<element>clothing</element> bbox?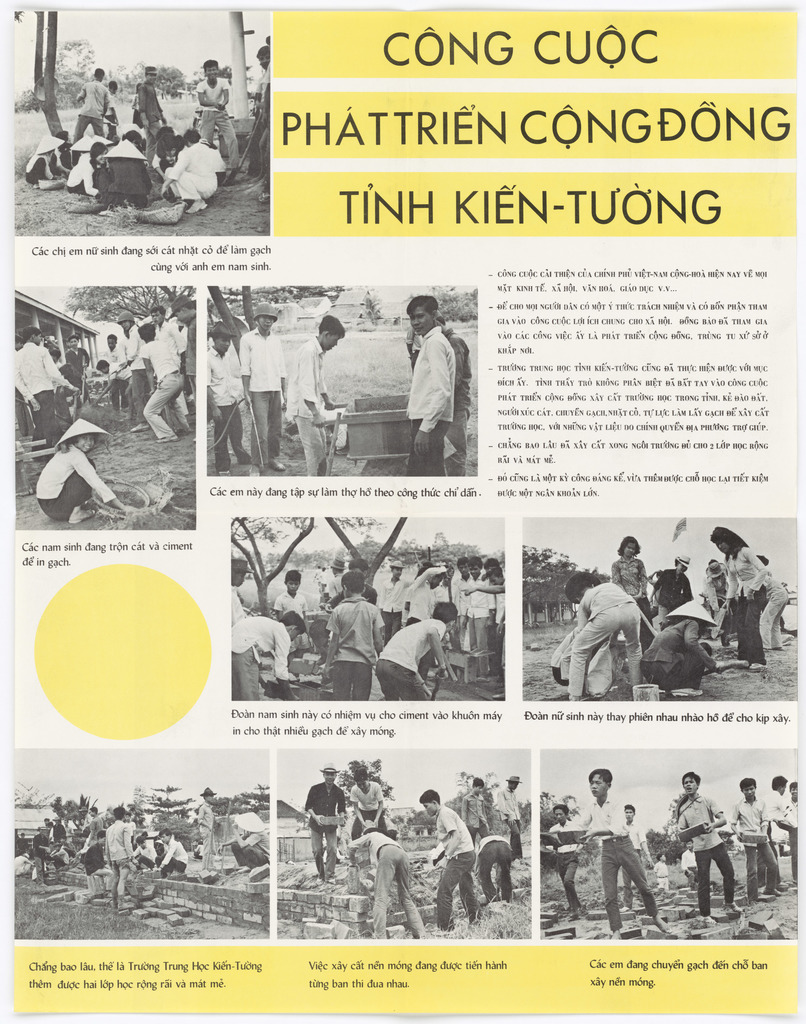
detection(752, 787, 787, 867)
